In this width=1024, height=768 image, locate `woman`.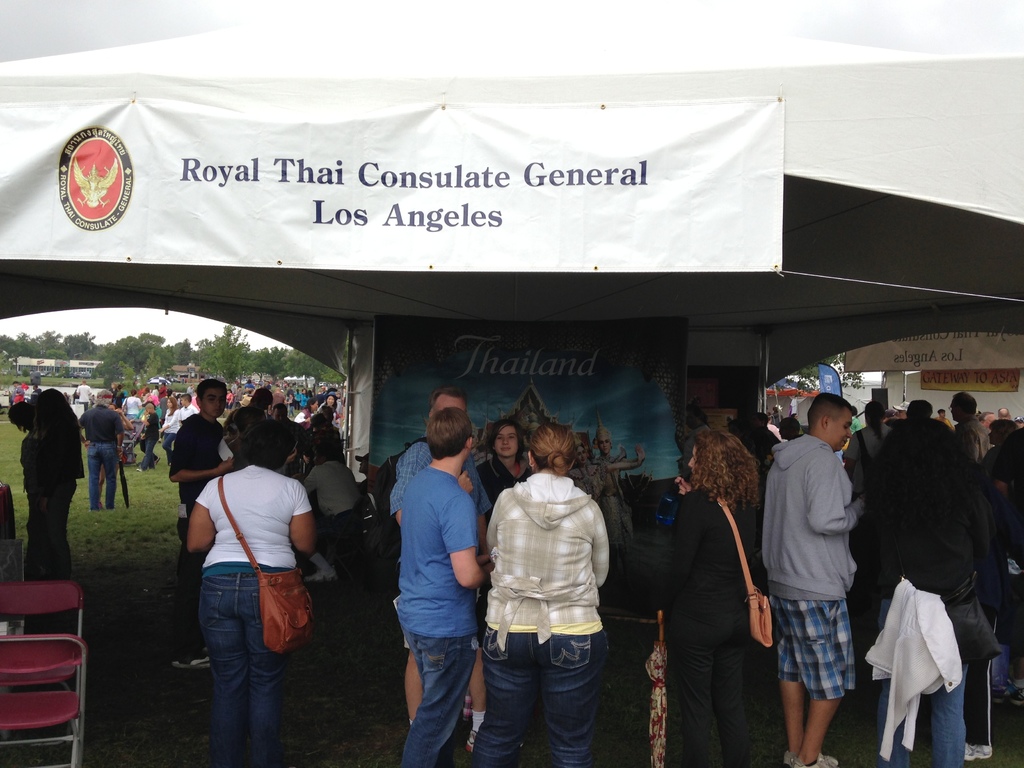
Bounding box: (left=118, top=387, right=144, bottom=421).
